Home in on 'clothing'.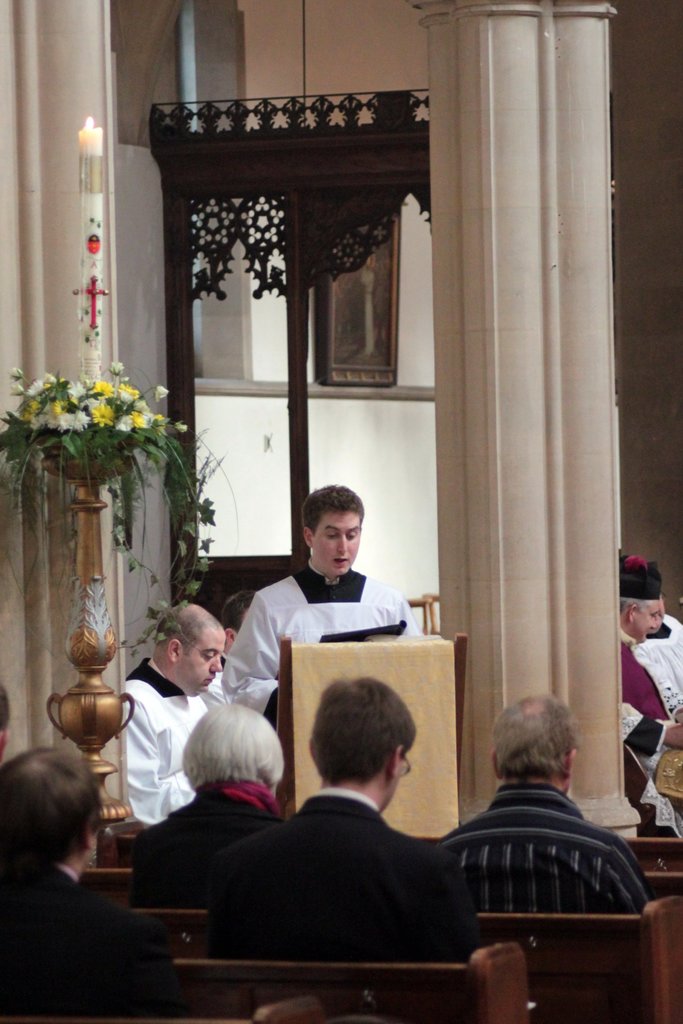
Homed in at {"left": 135, "top": 769, "right": 295, "bottom": 908}.
